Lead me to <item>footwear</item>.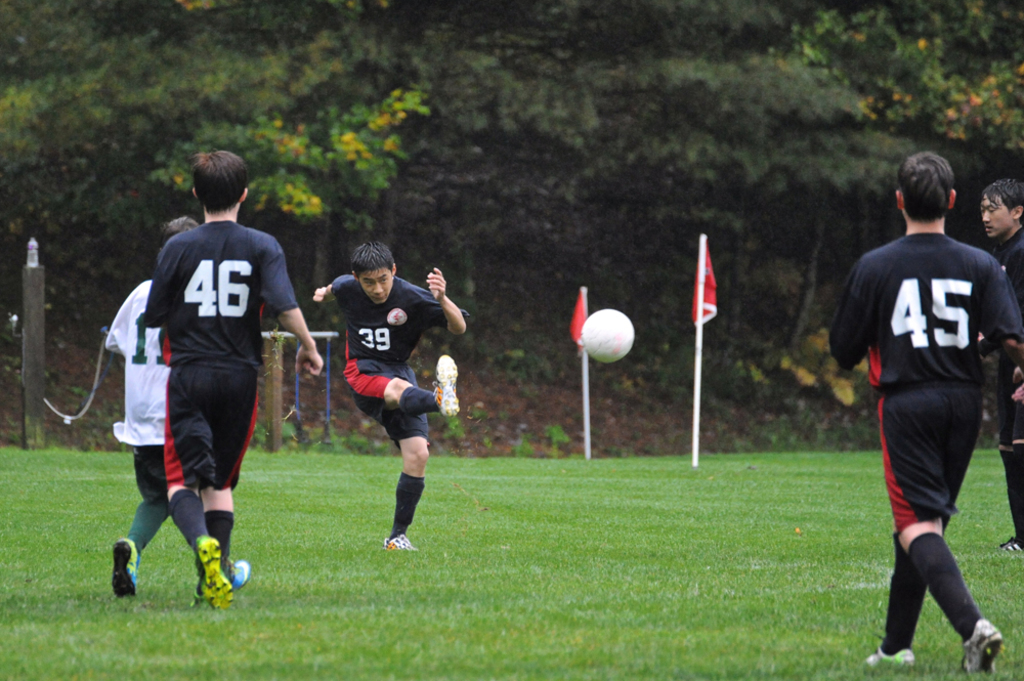
Lead to <region>959, 620, 1007, 676</region>.
